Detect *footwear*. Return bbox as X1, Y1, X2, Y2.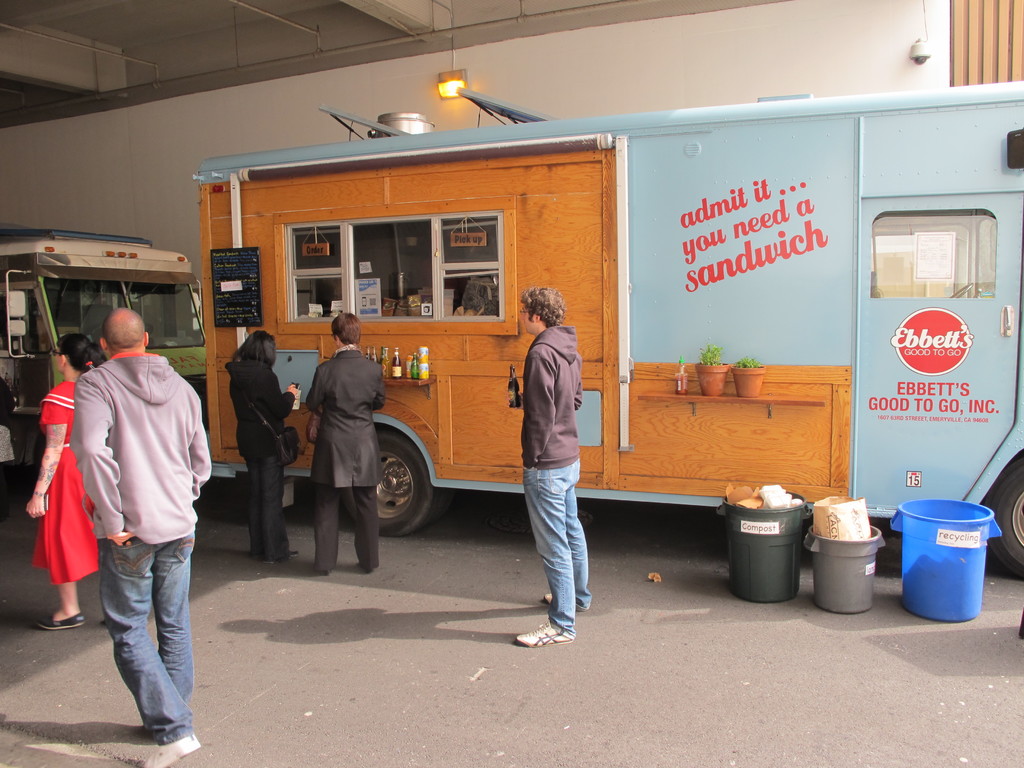
38, 612, 92, 631.
